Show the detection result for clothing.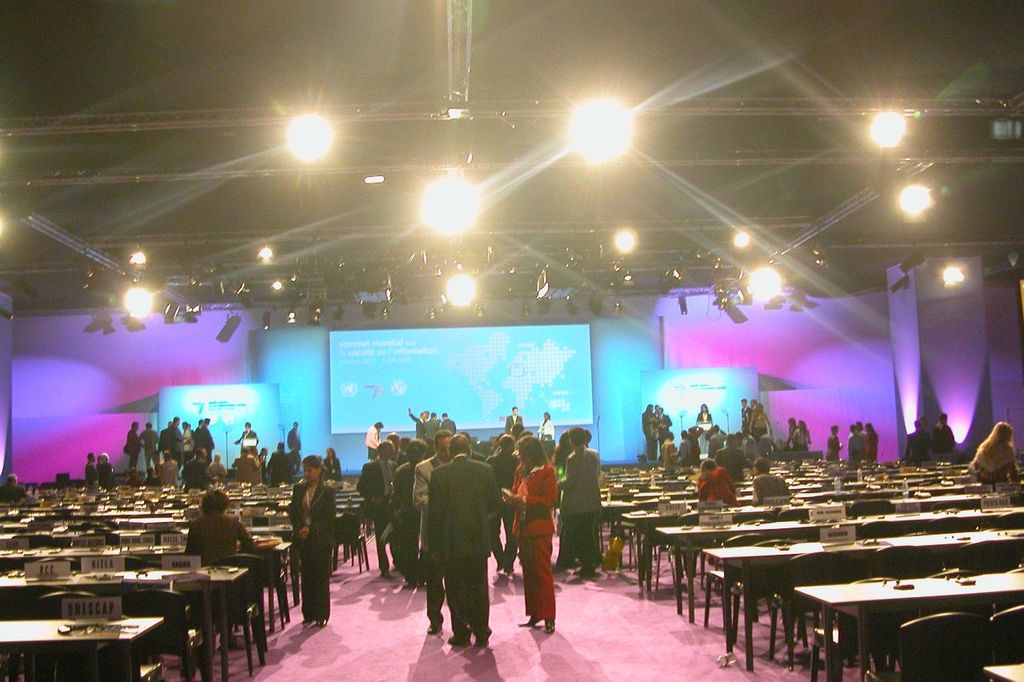
<region>195, 425, 214, 456</region>.
